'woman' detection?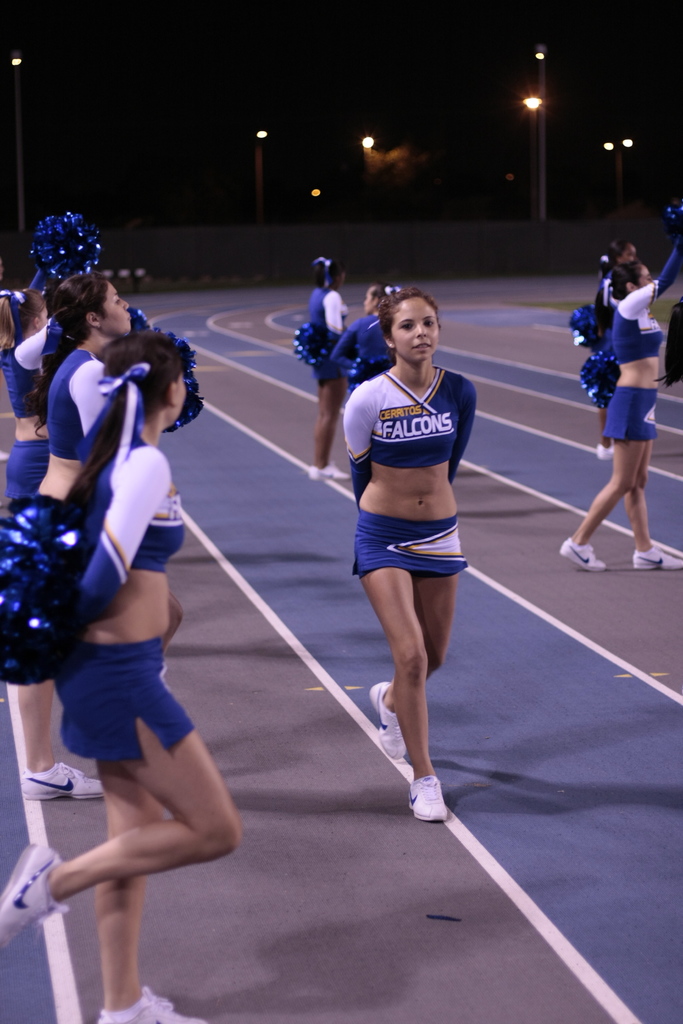
<bbox>584, 237, 638, 463</bbox>
